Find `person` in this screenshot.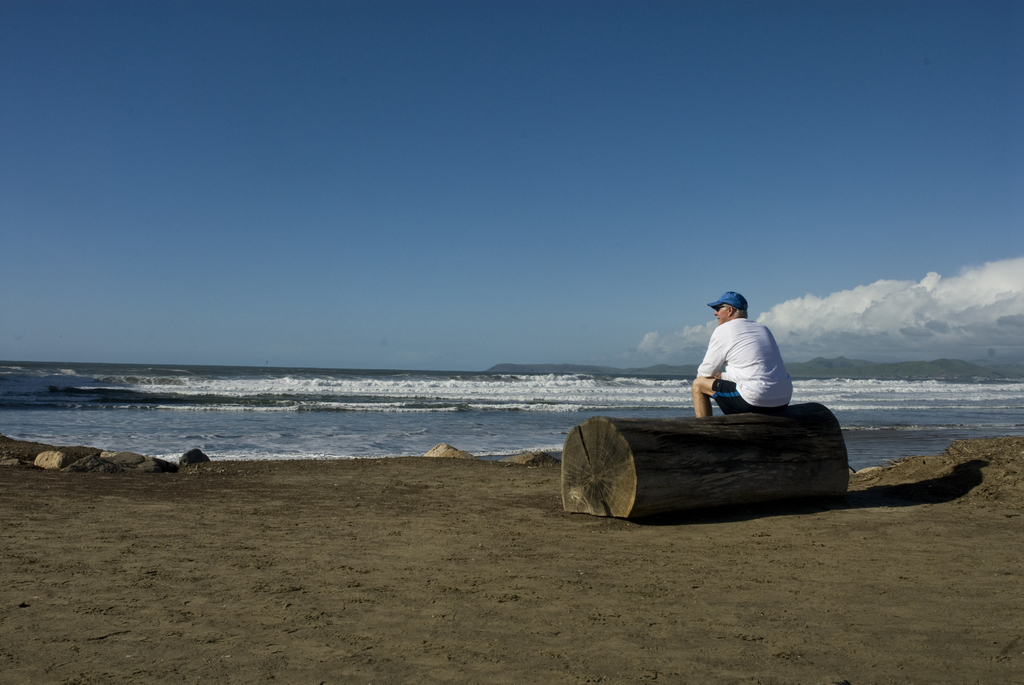
The bounding box for `person` is rect(691, 293, 795, 426).
